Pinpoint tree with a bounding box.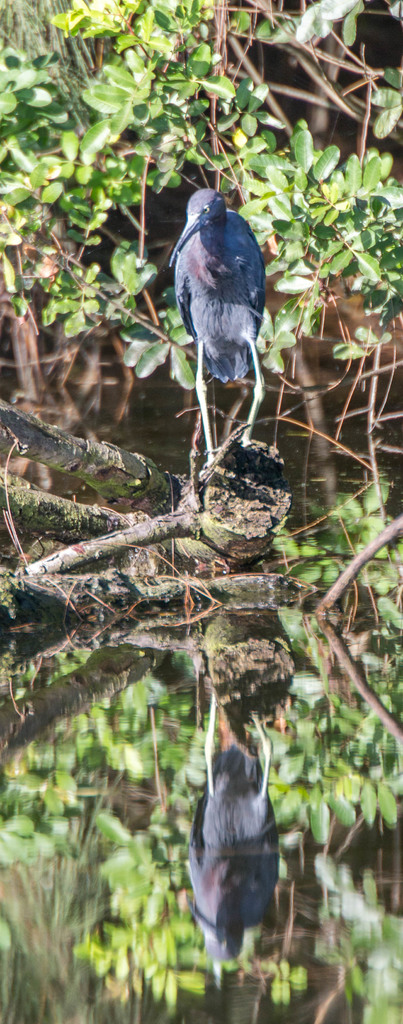
[0, 0, 402, 713].
